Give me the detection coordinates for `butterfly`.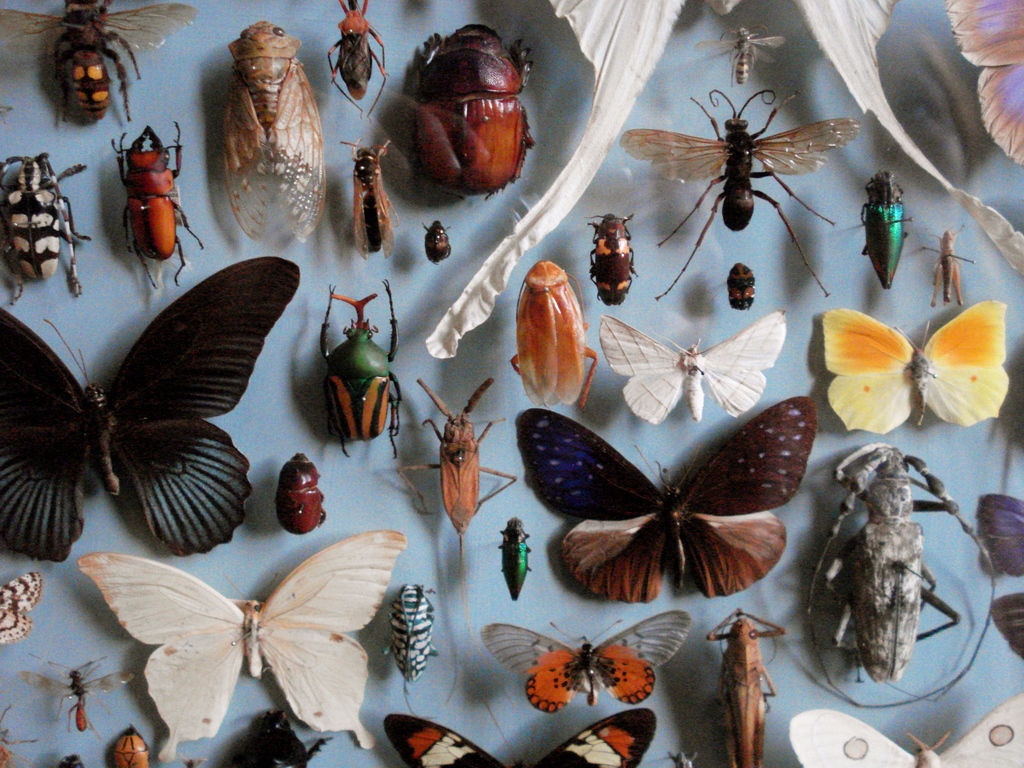
90/535/398/757.
